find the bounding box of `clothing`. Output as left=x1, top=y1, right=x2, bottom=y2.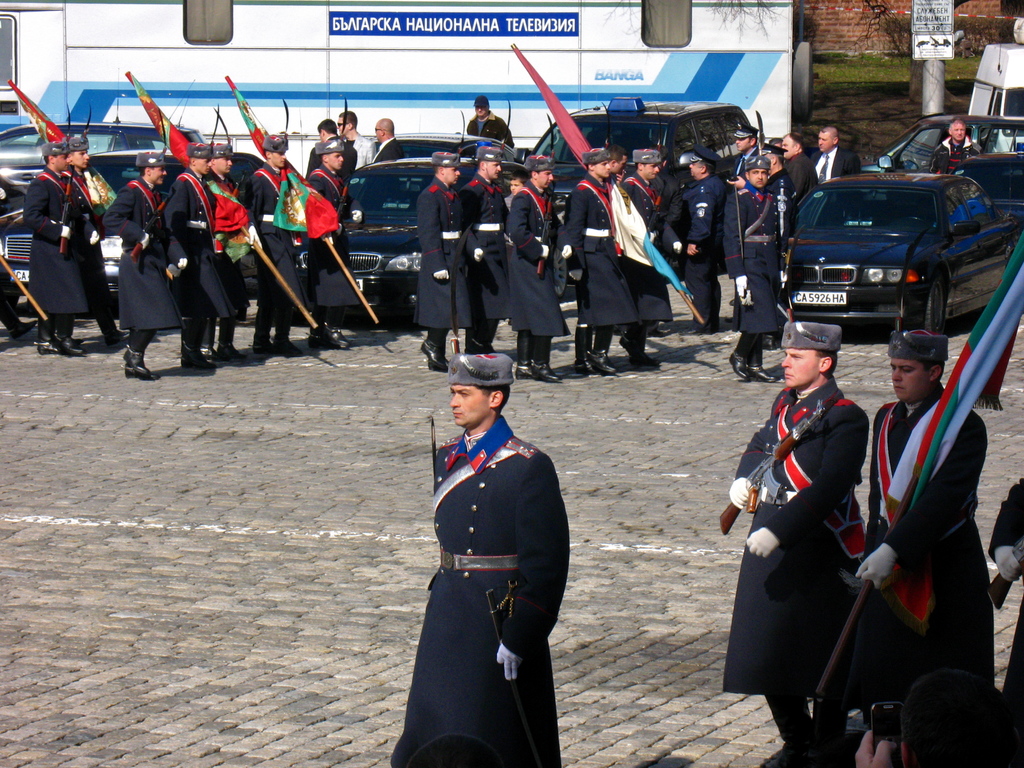
left=356, top=130, right=374, bottom=147.
